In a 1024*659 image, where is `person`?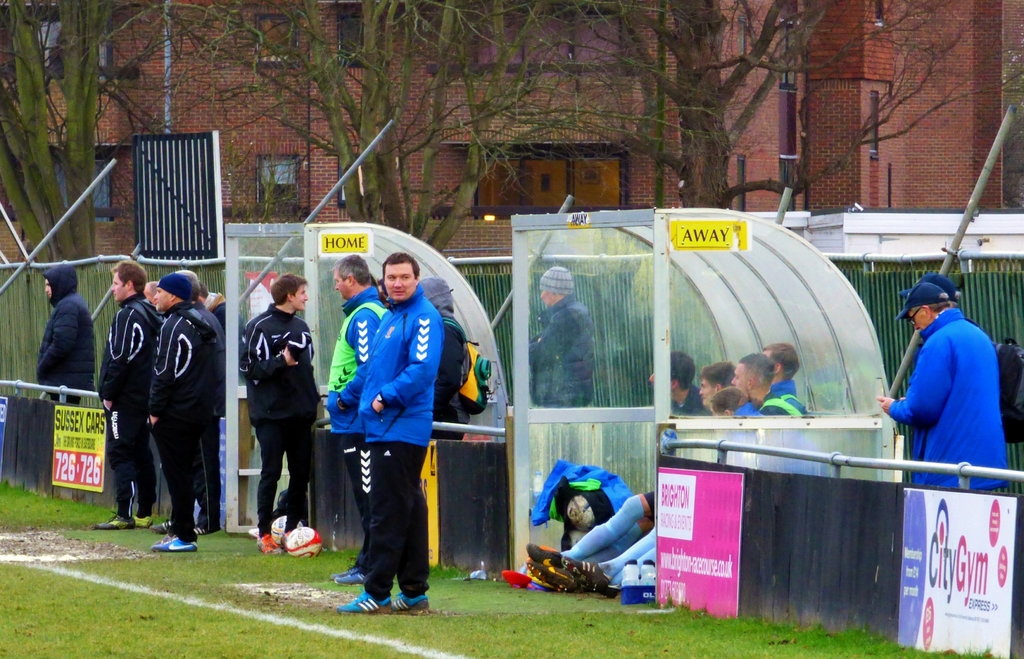
bbox=[527, 268, 604, 407].
